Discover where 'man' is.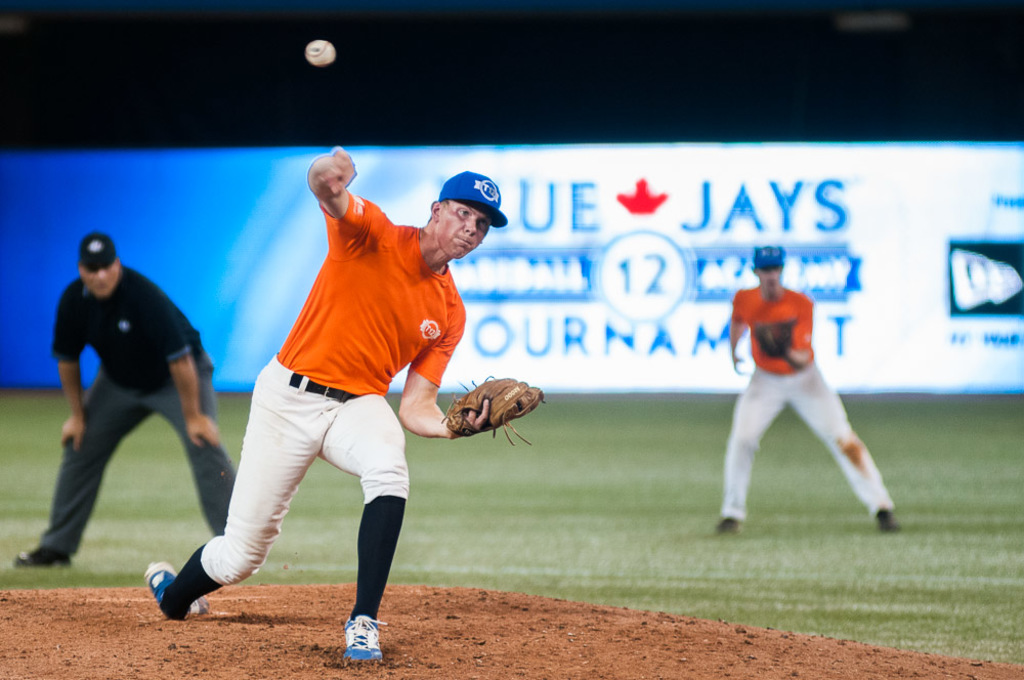
Discovered at l=724, t=244, r=903, b=541.
